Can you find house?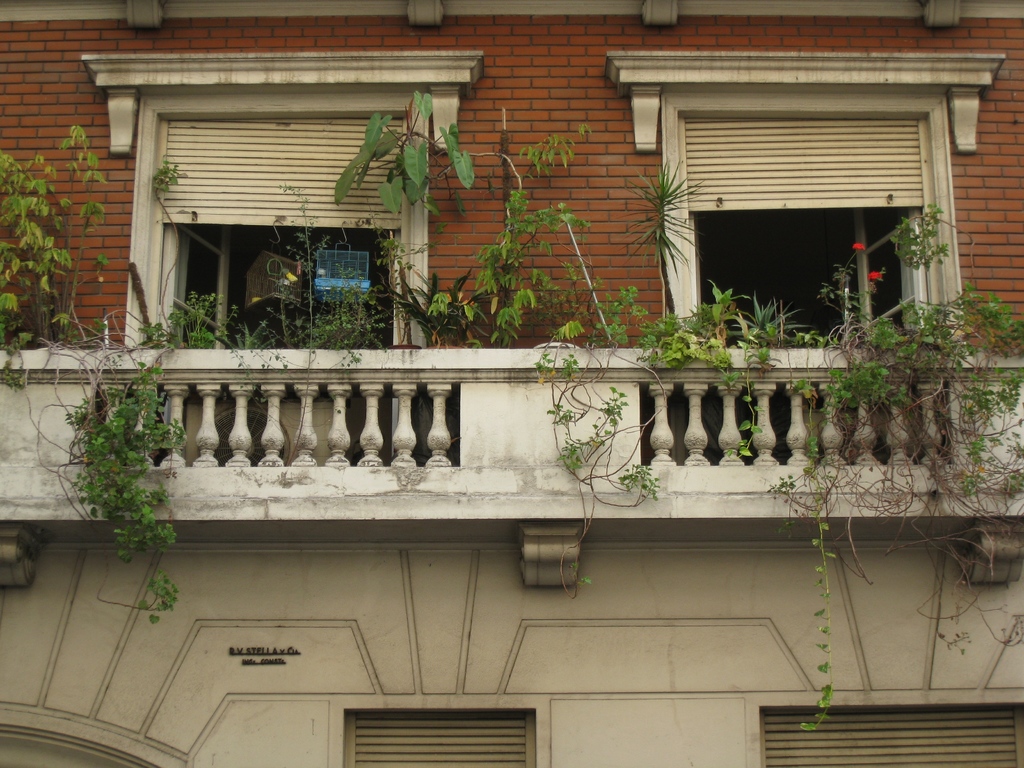
Yes, bounding box: detection(0, 0, 1023, 680).
